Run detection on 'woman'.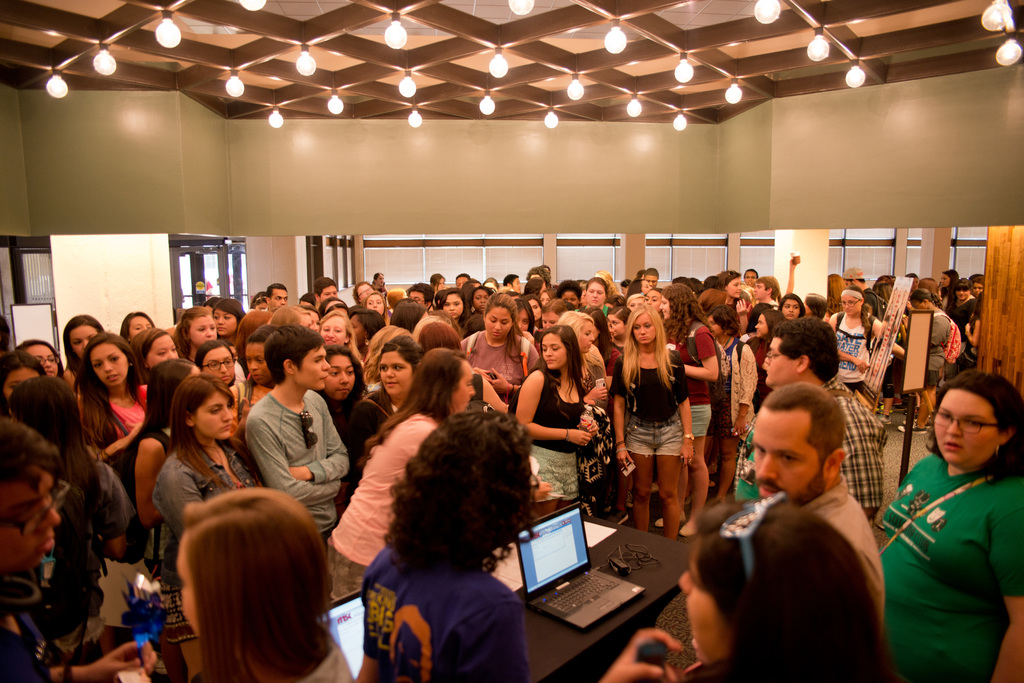
Result: x1=210, y1=300, x2=243, y2=335.
